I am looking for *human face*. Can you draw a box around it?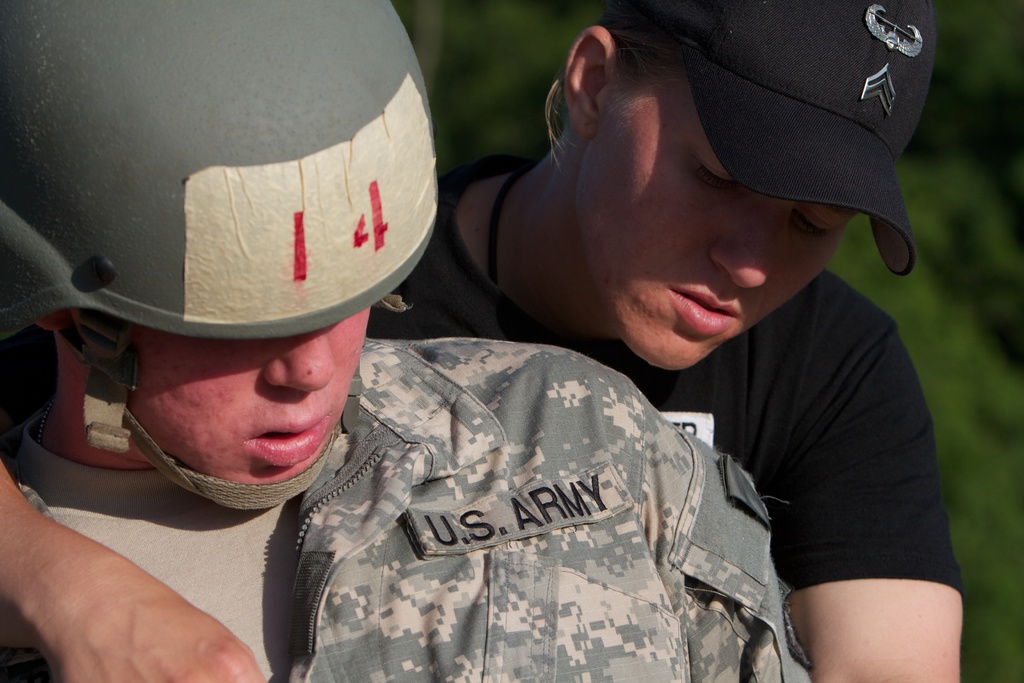
Sure, the bounding box is pyautogui.locateOnScreen(593, 69, 866, 366).
